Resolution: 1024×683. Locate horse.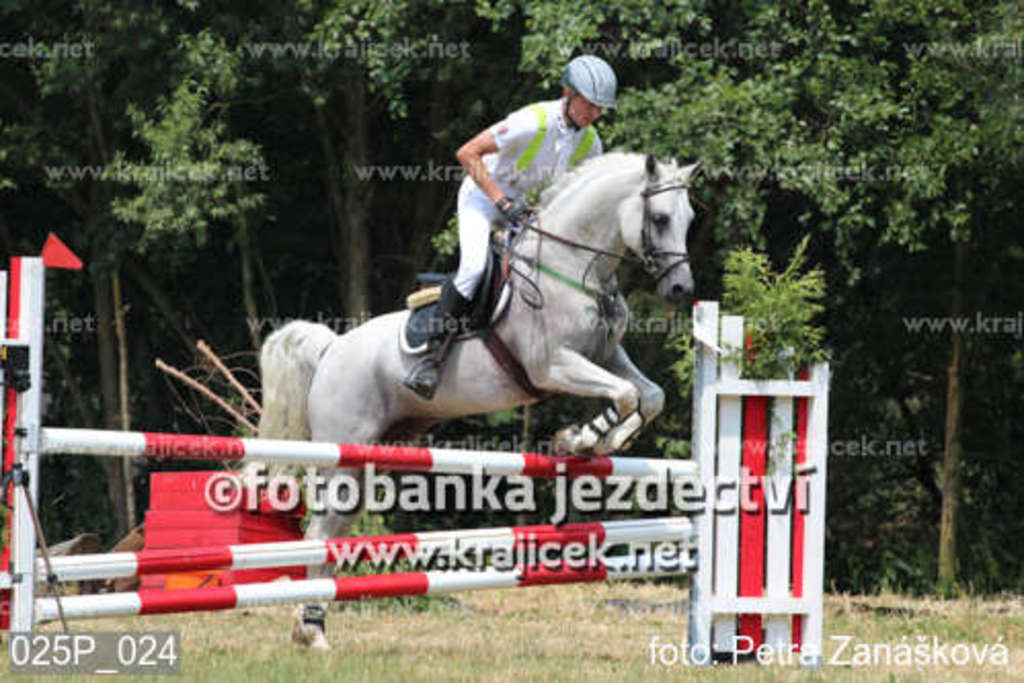
box=[244, 148, 708, 650].
